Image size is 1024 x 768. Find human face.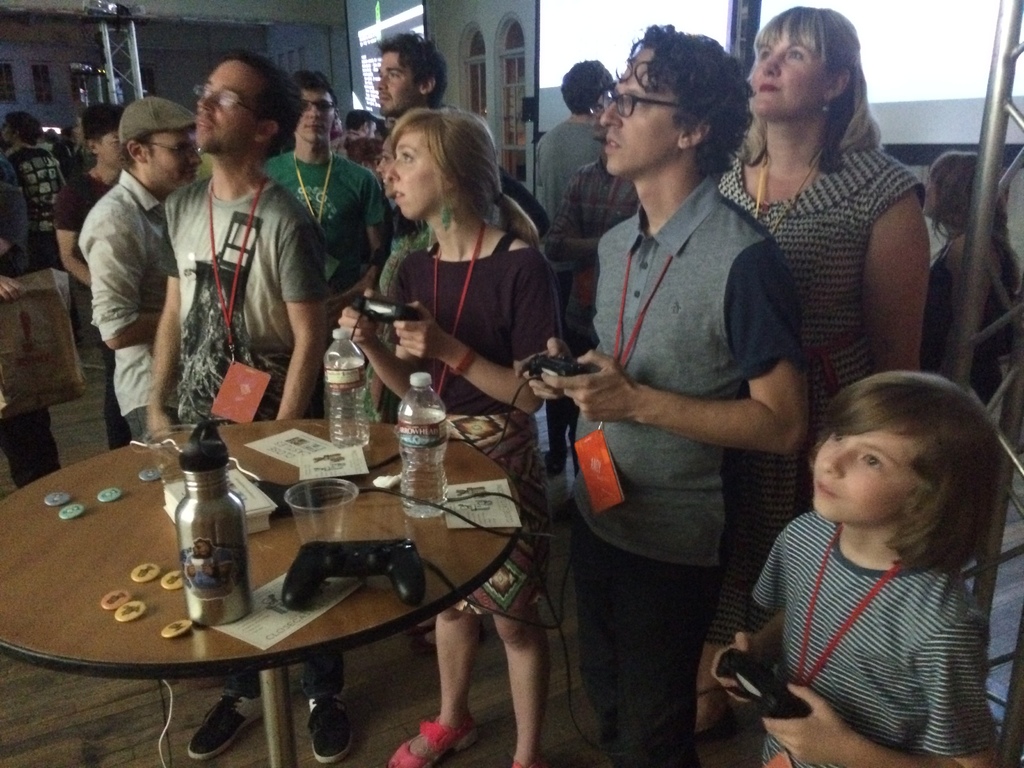
{"left": 182, "top": 57, "right": 253, "bottom": 156}.
